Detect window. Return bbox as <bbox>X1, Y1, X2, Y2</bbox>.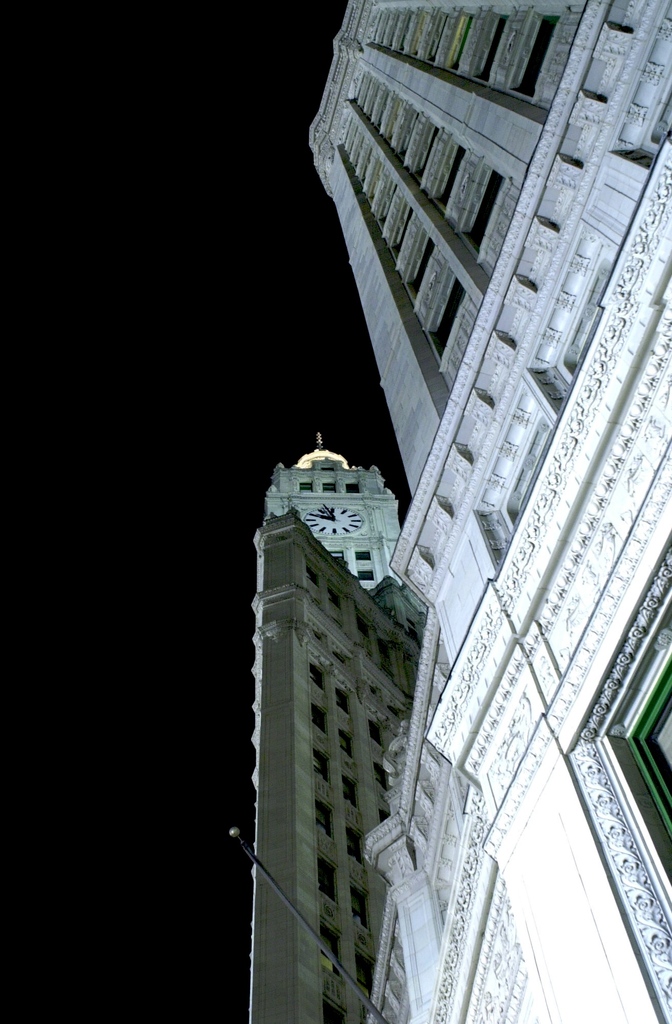
<bbox>354, 566, 377, 578</bbox>.
